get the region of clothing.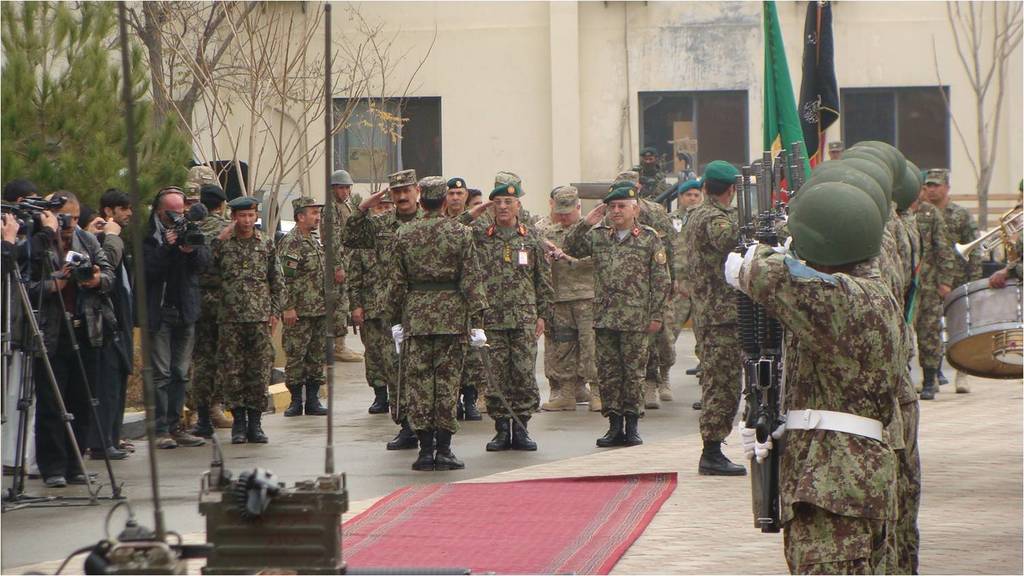
box=[633, 201, 702, 376].
